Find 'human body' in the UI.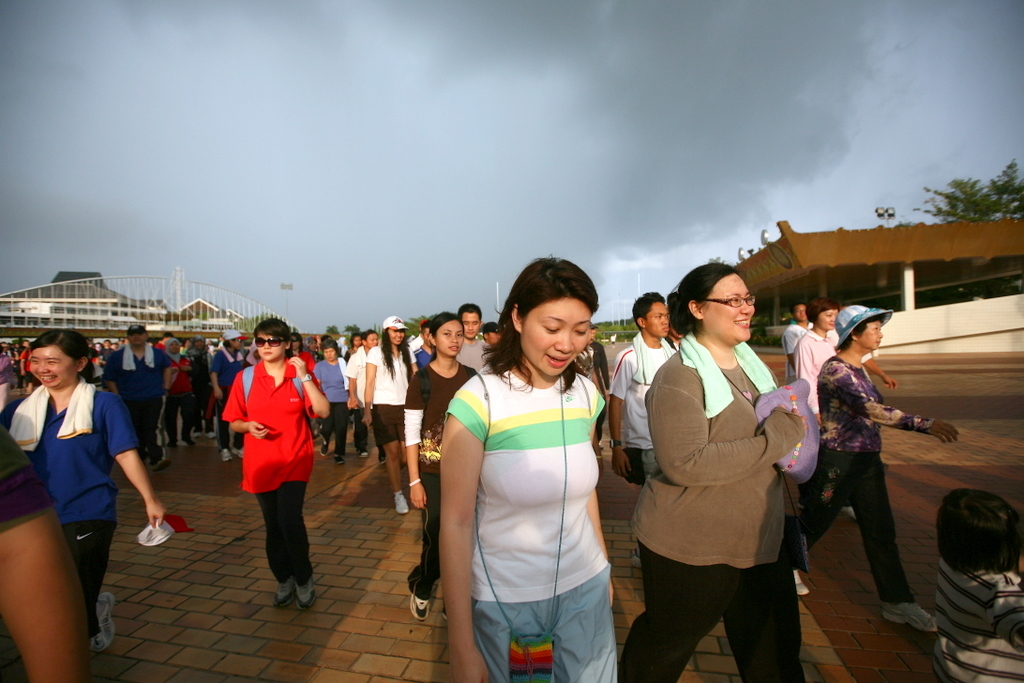
UI element at box=[251, 335, 257, 361].
